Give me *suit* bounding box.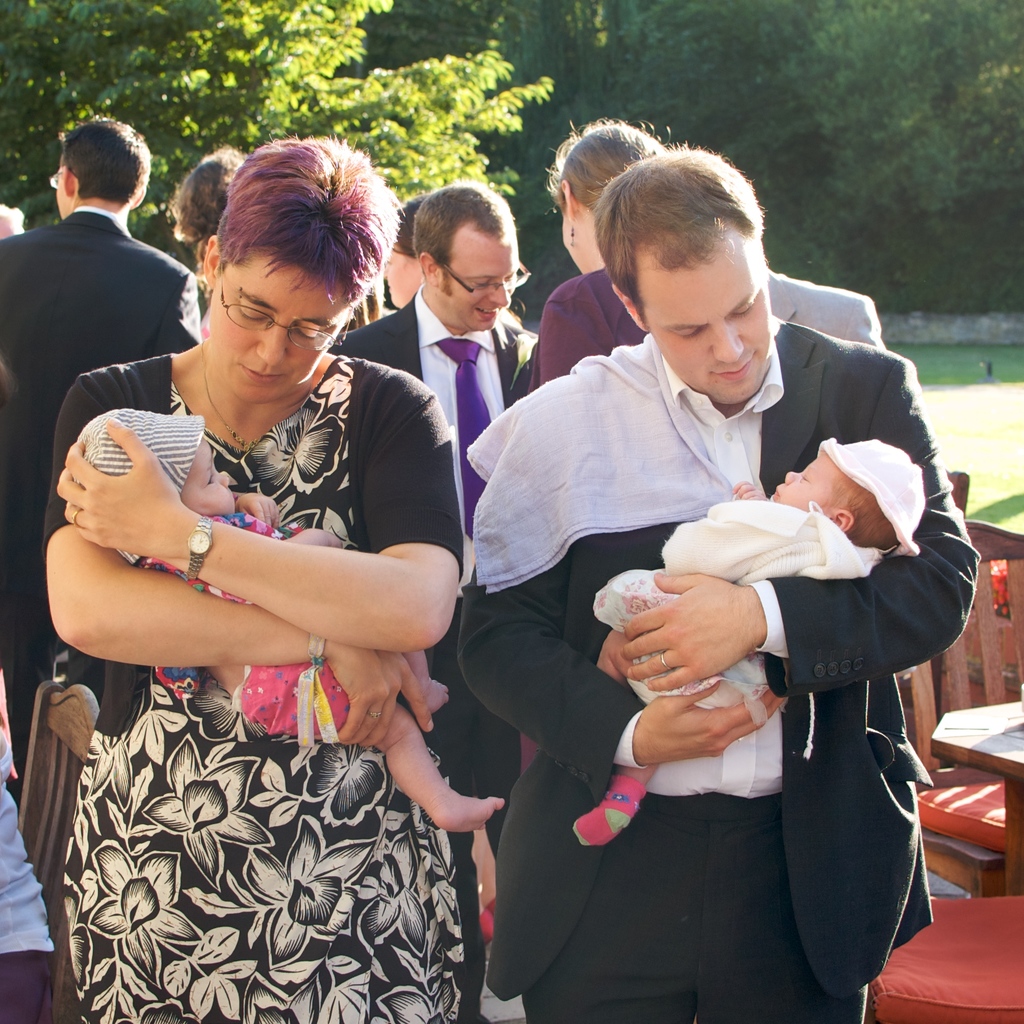
box=[8, 198, 210, 764].
